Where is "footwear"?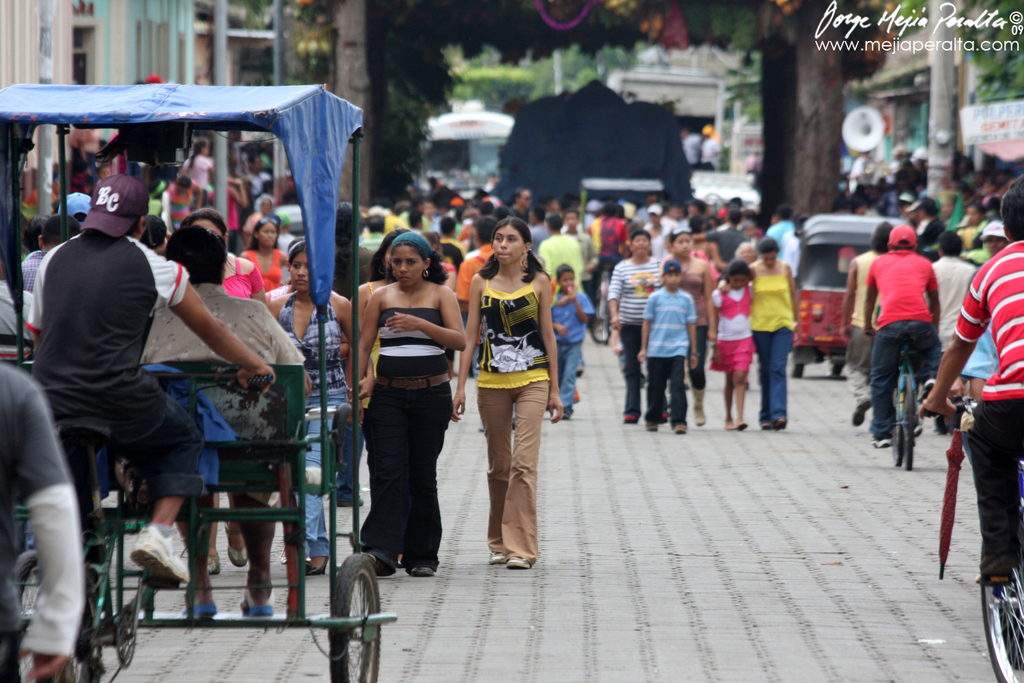
x1=505, y1=555, x2=532, y2=572.
